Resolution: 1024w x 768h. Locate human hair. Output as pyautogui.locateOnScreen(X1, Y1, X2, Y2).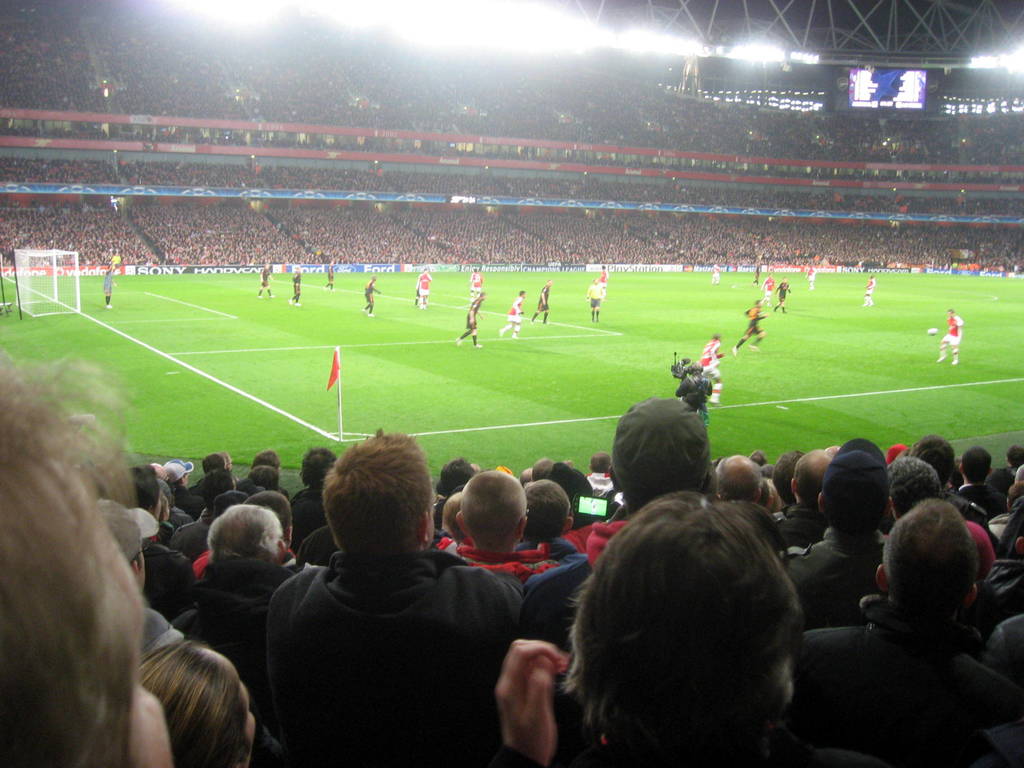
pyautogui.locateOnScreen(960, 447, 990, 485).
